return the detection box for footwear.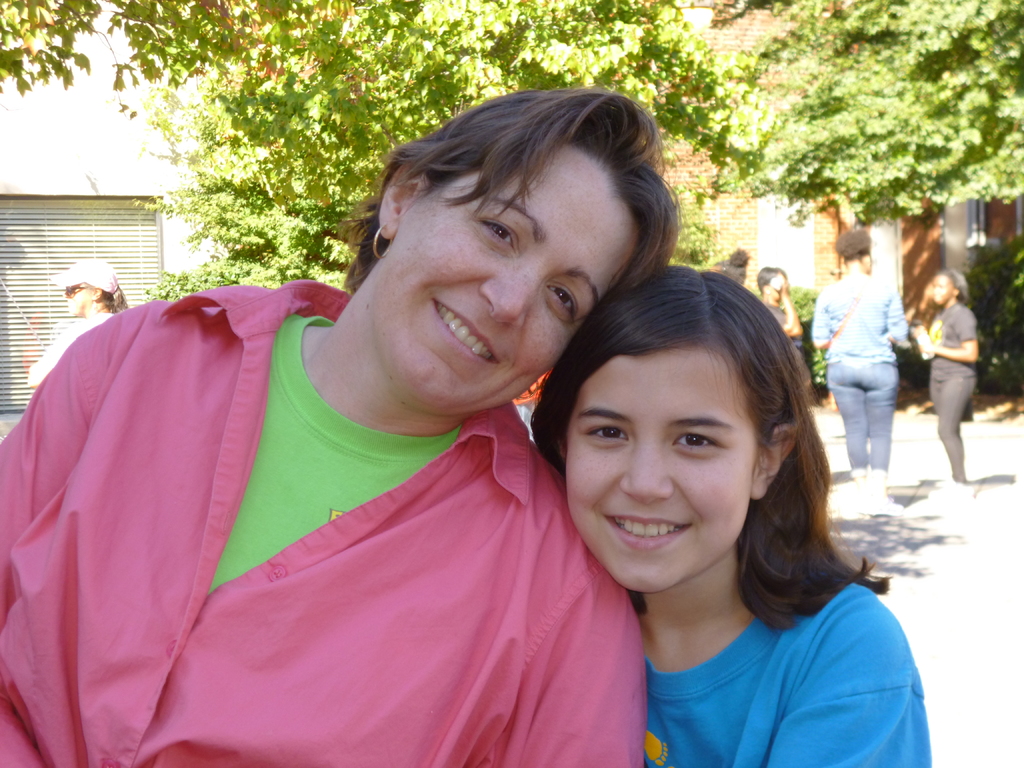
region(849, 467, 870, 538).
